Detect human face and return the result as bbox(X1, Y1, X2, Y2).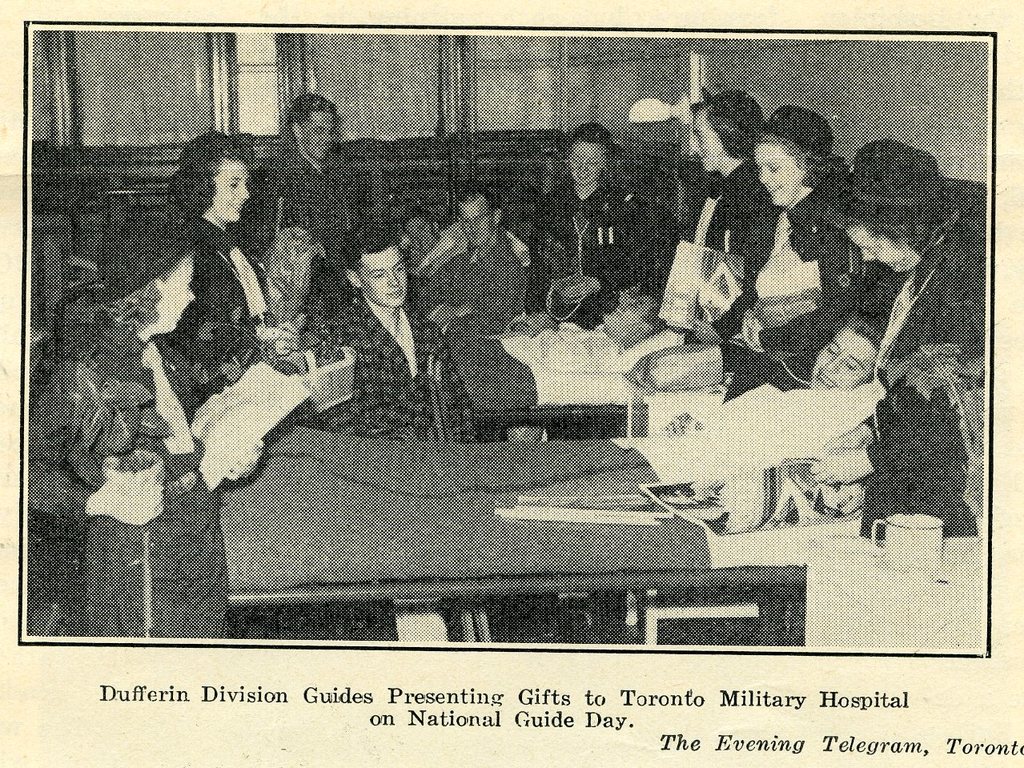
bbox(213, 160, 252, 223).
